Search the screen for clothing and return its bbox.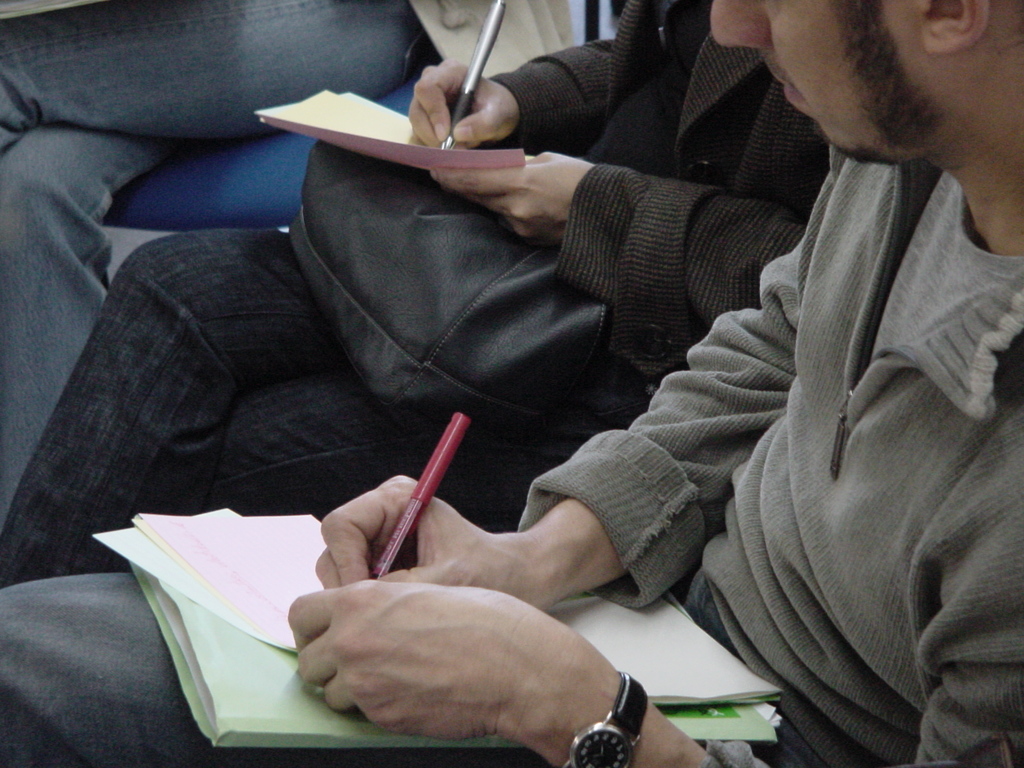
Found: 1,0,577,534.
